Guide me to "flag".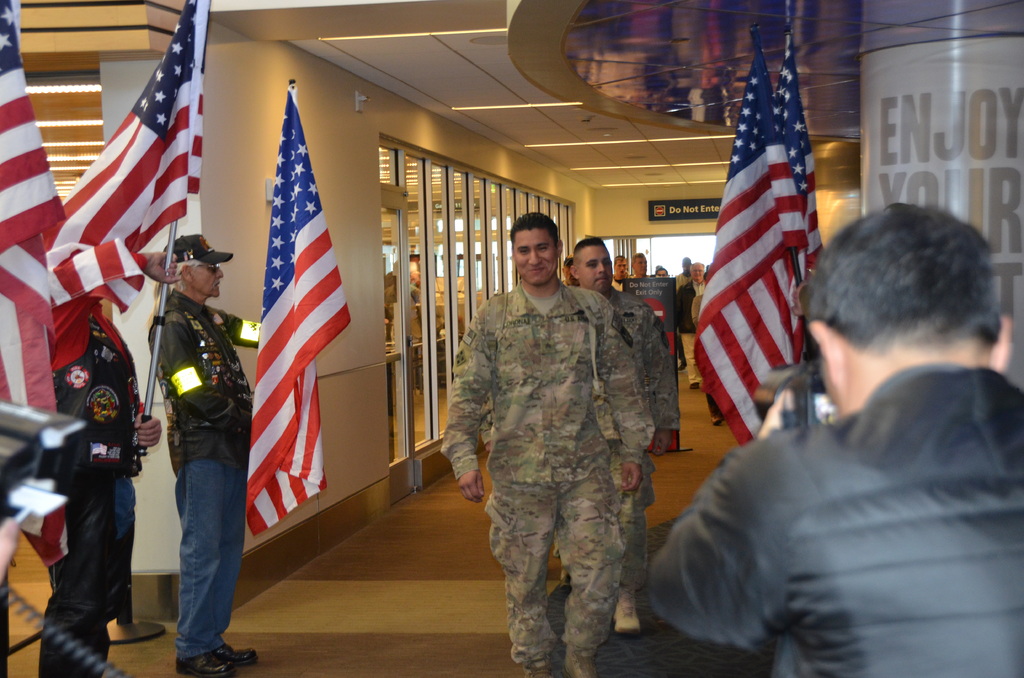
Guidance: l=783, t=4, r=820, b=289.
